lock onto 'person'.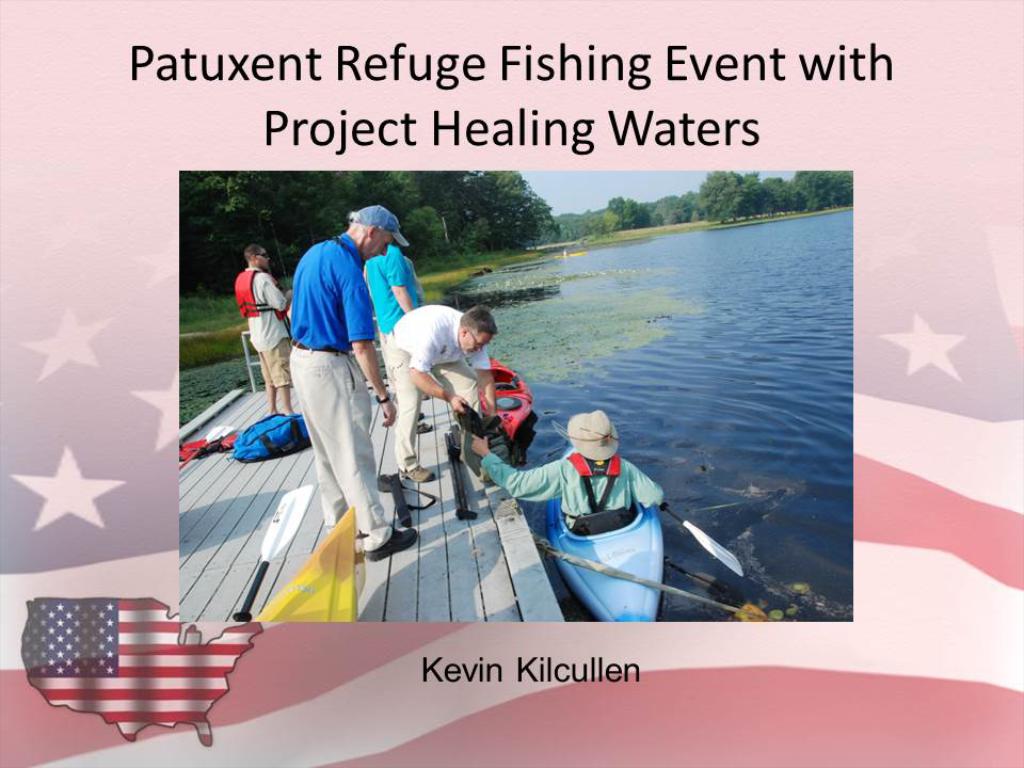
Locked: <box>358,226,414,404</box>.
